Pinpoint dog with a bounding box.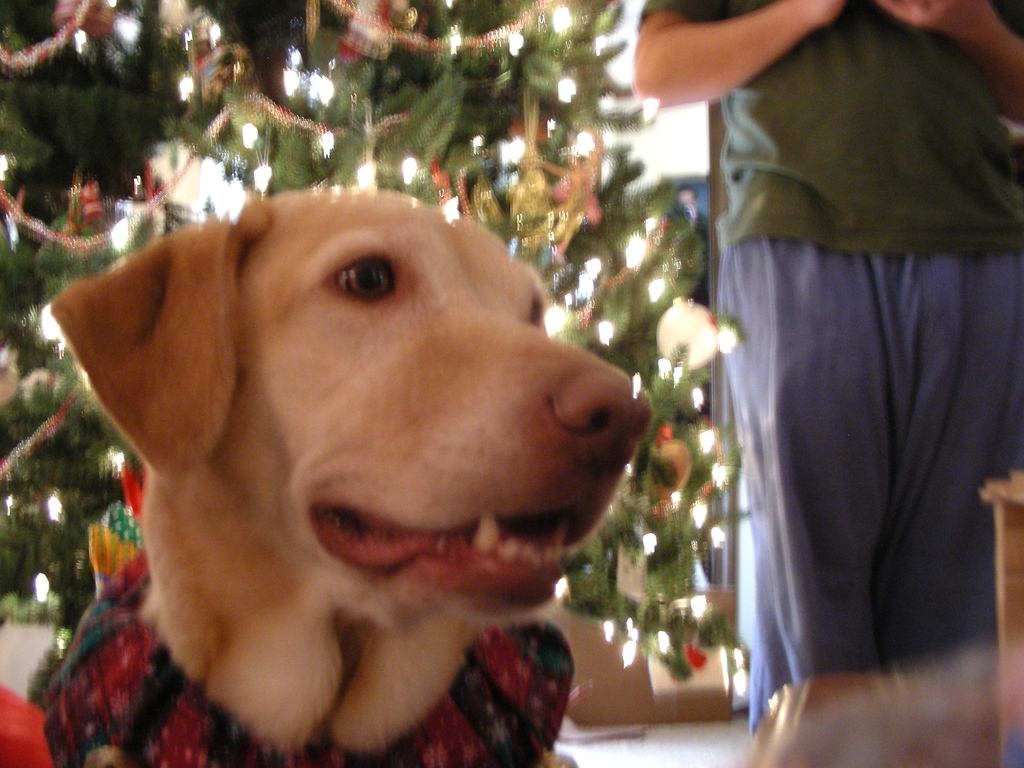
<box>50,185,654,767</box>.
